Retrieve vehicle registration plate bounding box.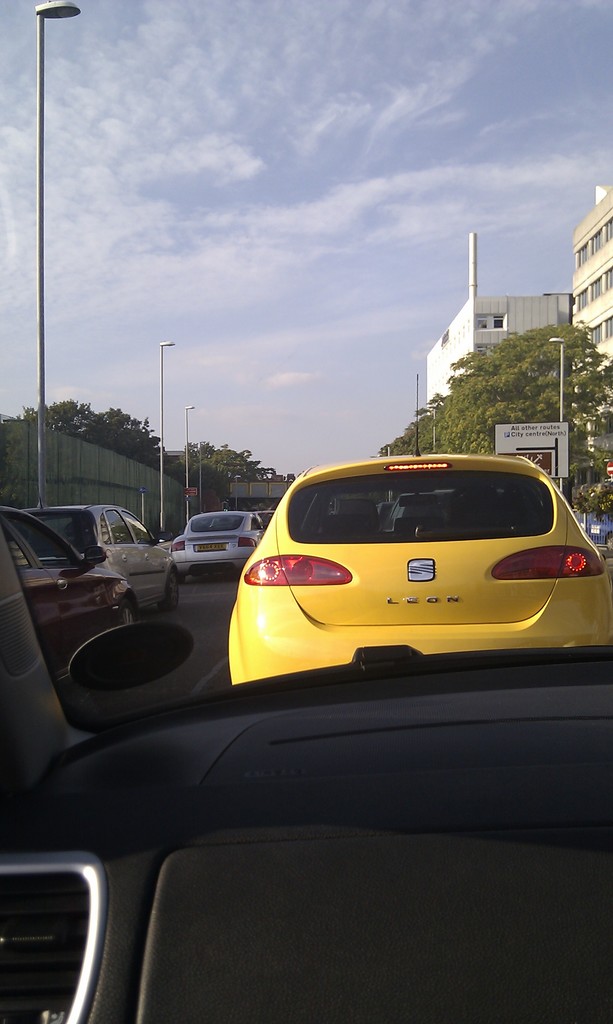
Bounding box: box=[195, 542, 219, 555].
